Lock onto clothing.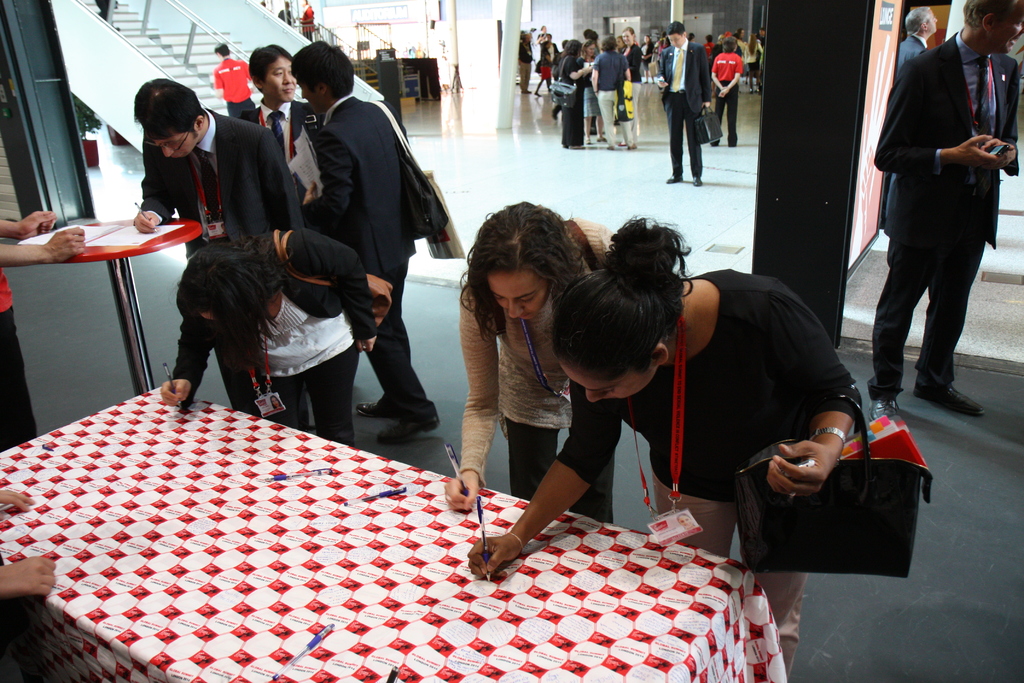
Locked: x1=138 y1=109 x2=306 y2=404.
